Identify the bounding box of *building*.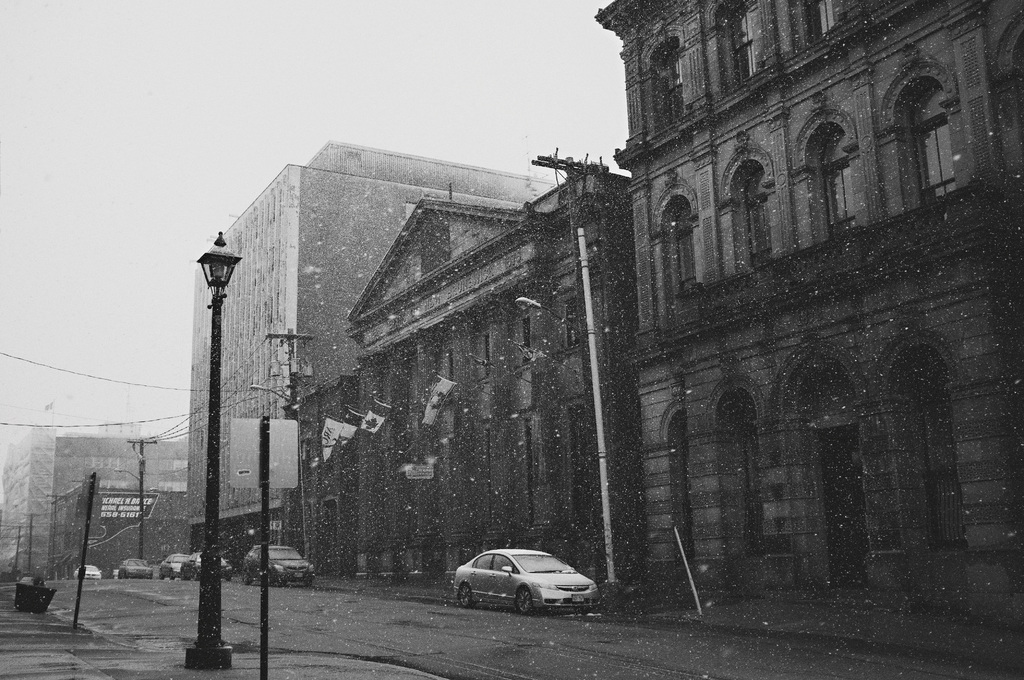
pyautogui.locateOnScreen(30, 439, 191, 581).
